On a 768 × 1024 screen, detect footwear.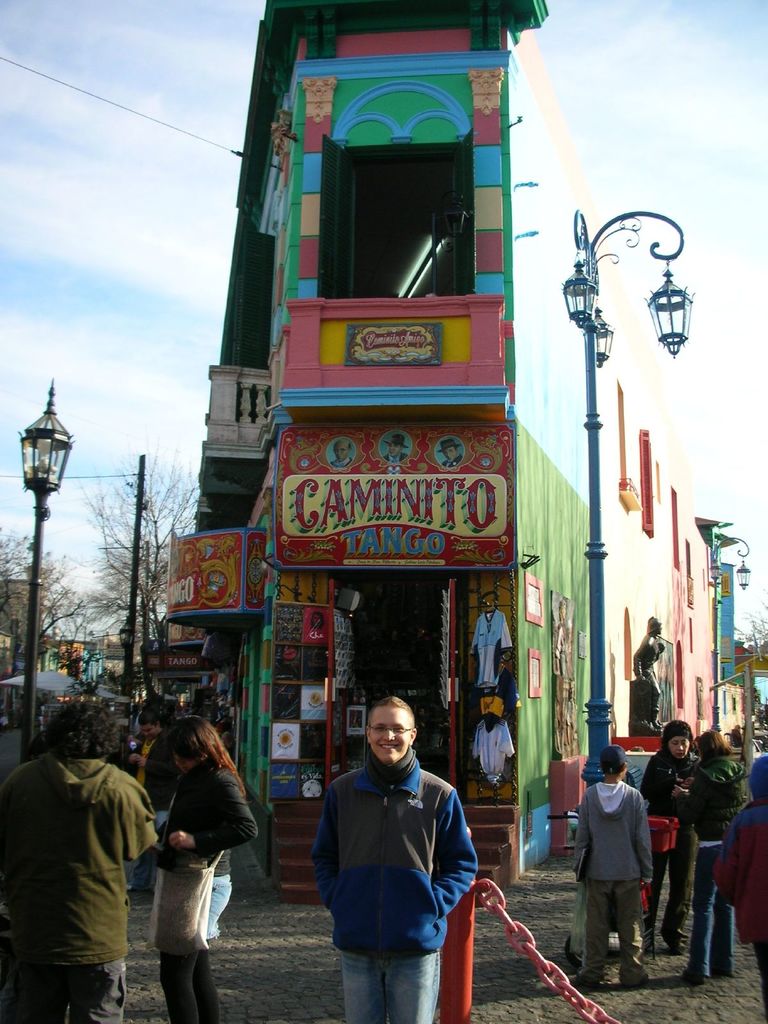
622:975:650:991.
